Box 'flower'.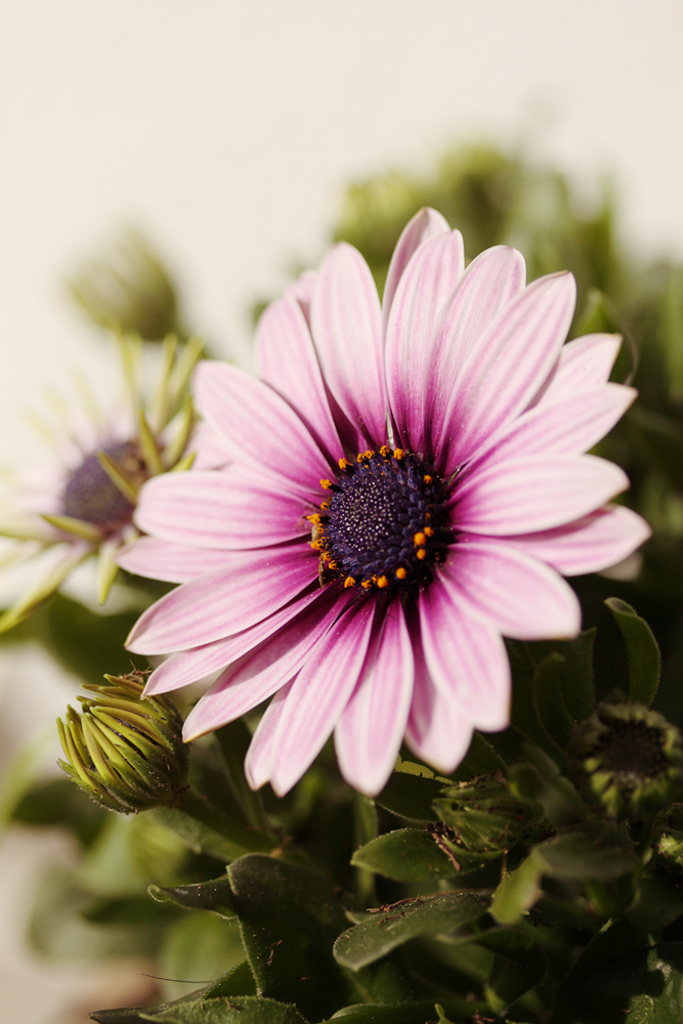
region(96, 229, 645, 812).
